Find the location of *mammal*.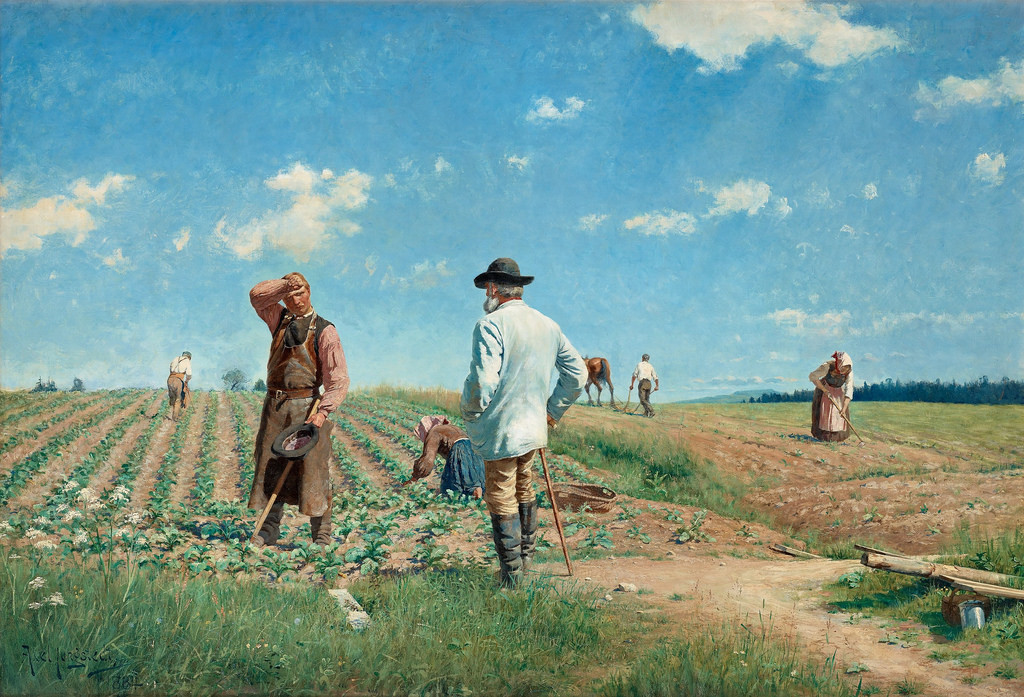
Location: (x1=249, y1=273, x2=346, y2=556).
